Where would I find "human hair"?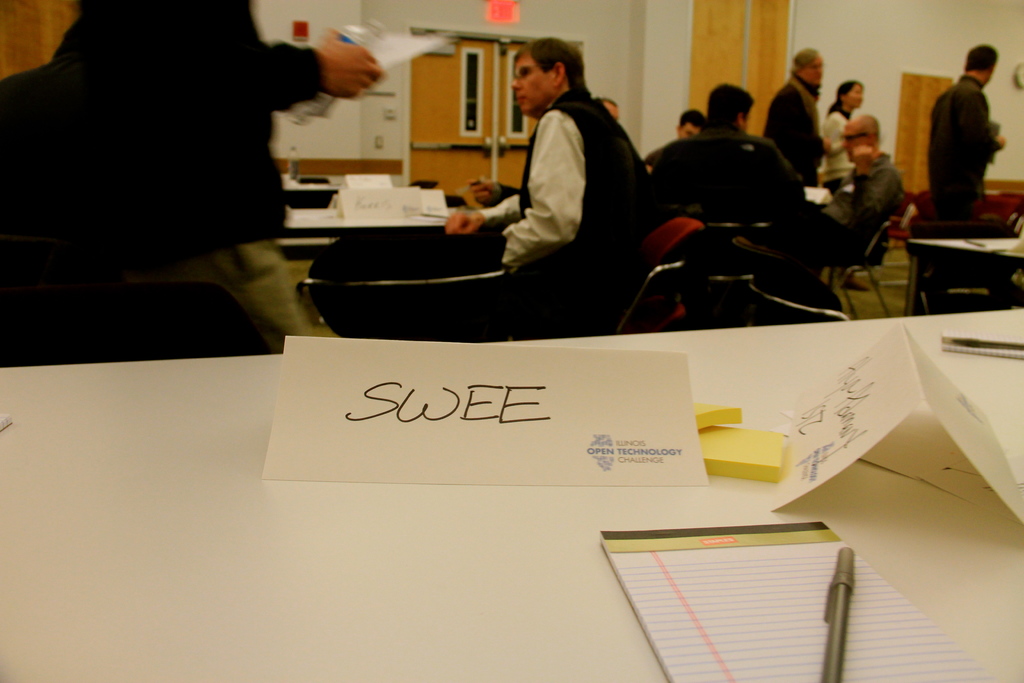
At crop(680, 107, 707, 132).
